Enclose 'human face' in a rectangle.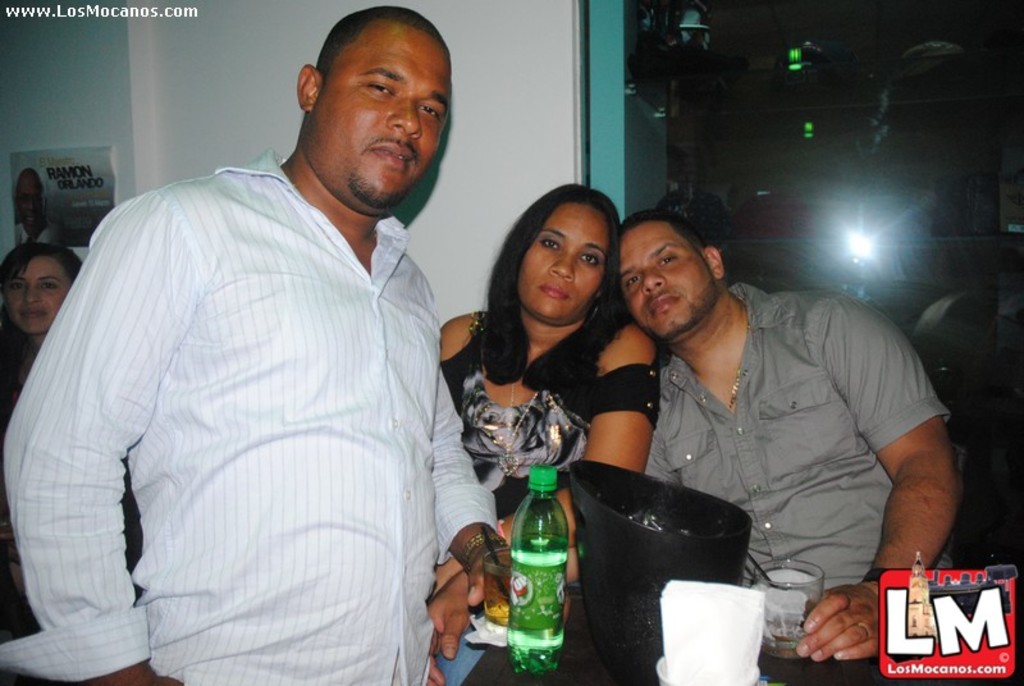
625/228/721/338.
